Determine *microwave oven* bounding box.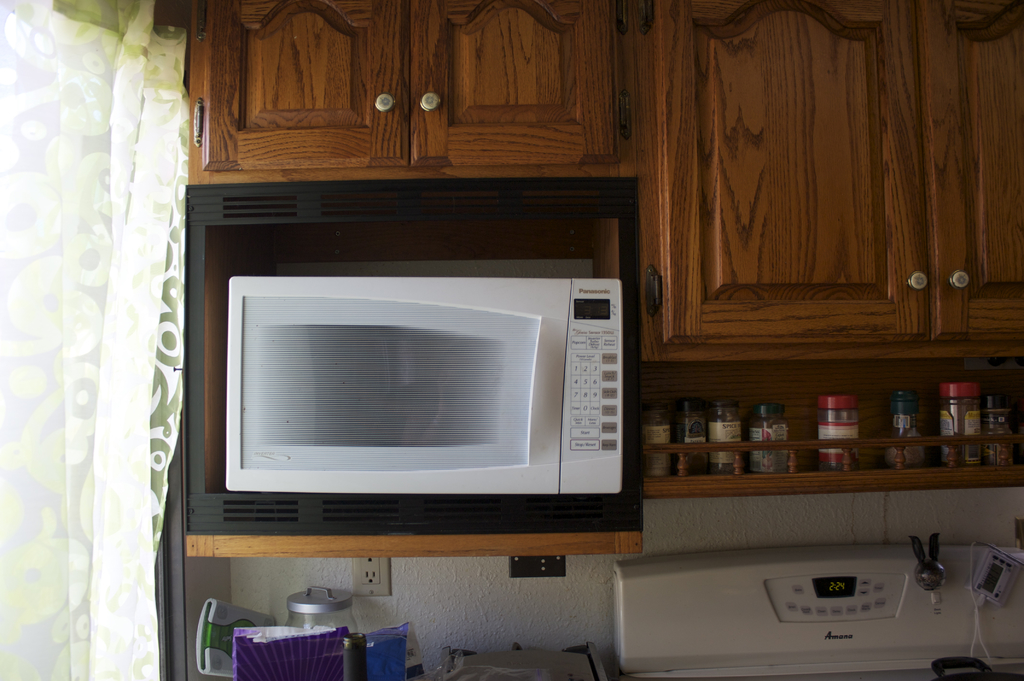
Determined: [x1=216, y1=261, x2=627, y2=495].
